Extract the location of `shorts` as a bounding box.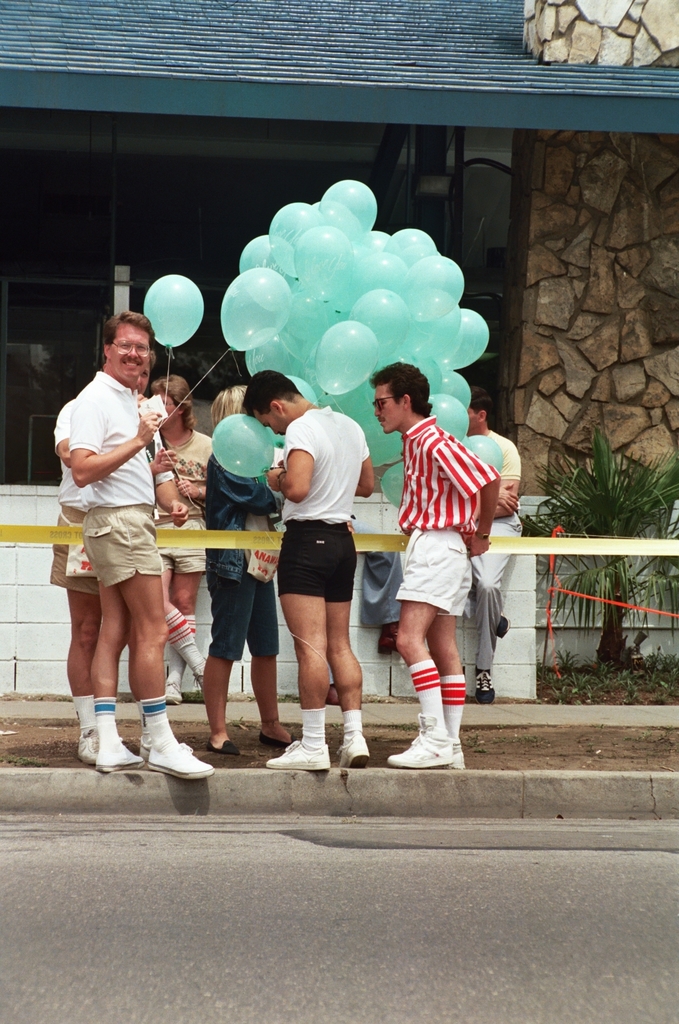
400/520/467/609.
